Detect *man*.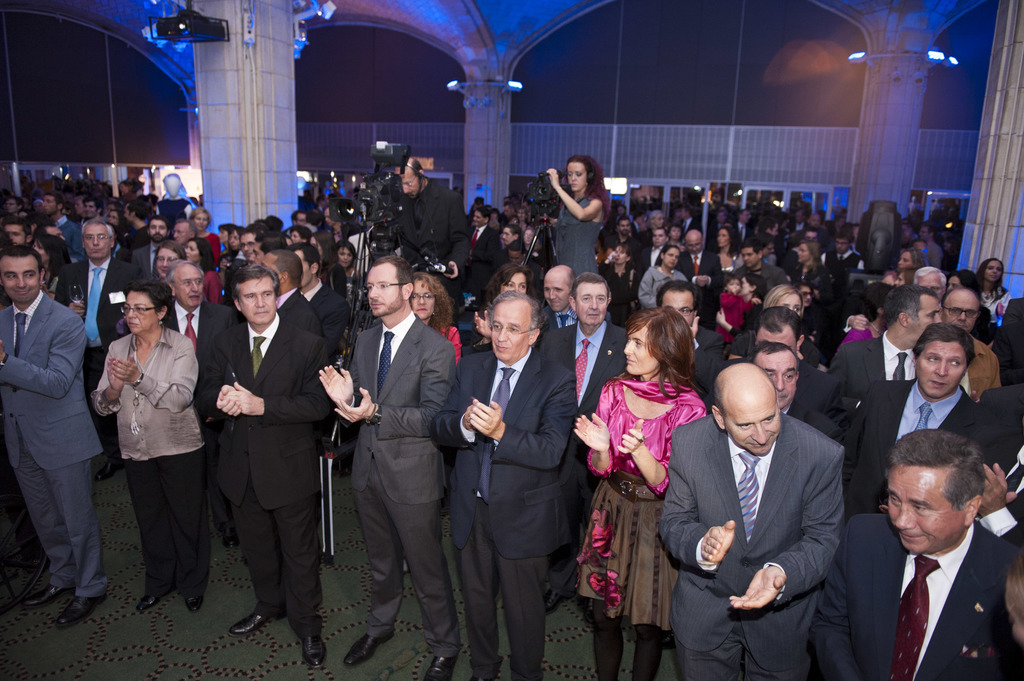
Detected at locate(245, 229, 291, 266).
